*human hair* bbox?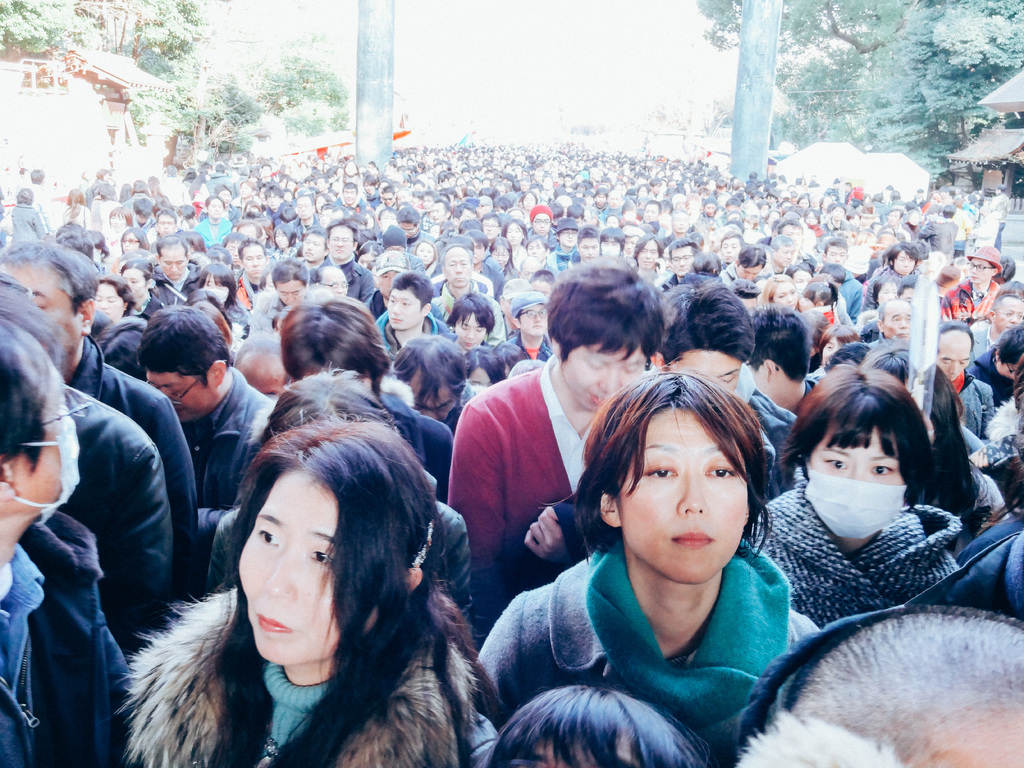
<bbox>119, 255, 160, 295</bbox>
